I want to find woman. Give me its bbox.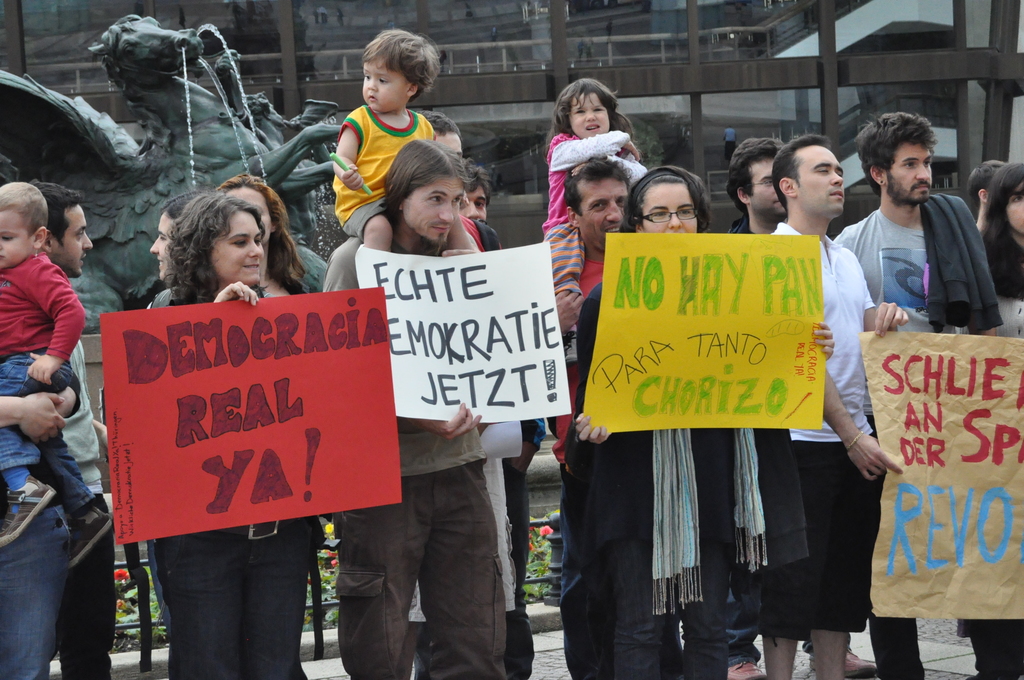
<box>155,187,323,679</box>.
